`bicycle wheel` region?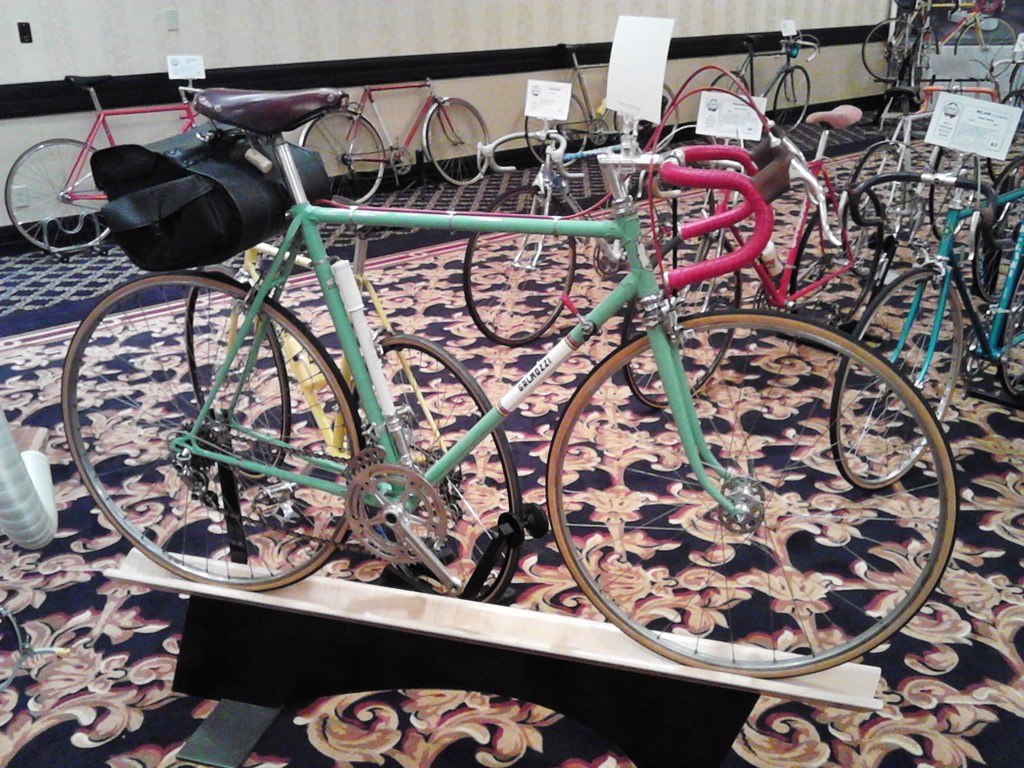
{"x1": 346, "y1": 333, "x2": 520, "y2": 605}
